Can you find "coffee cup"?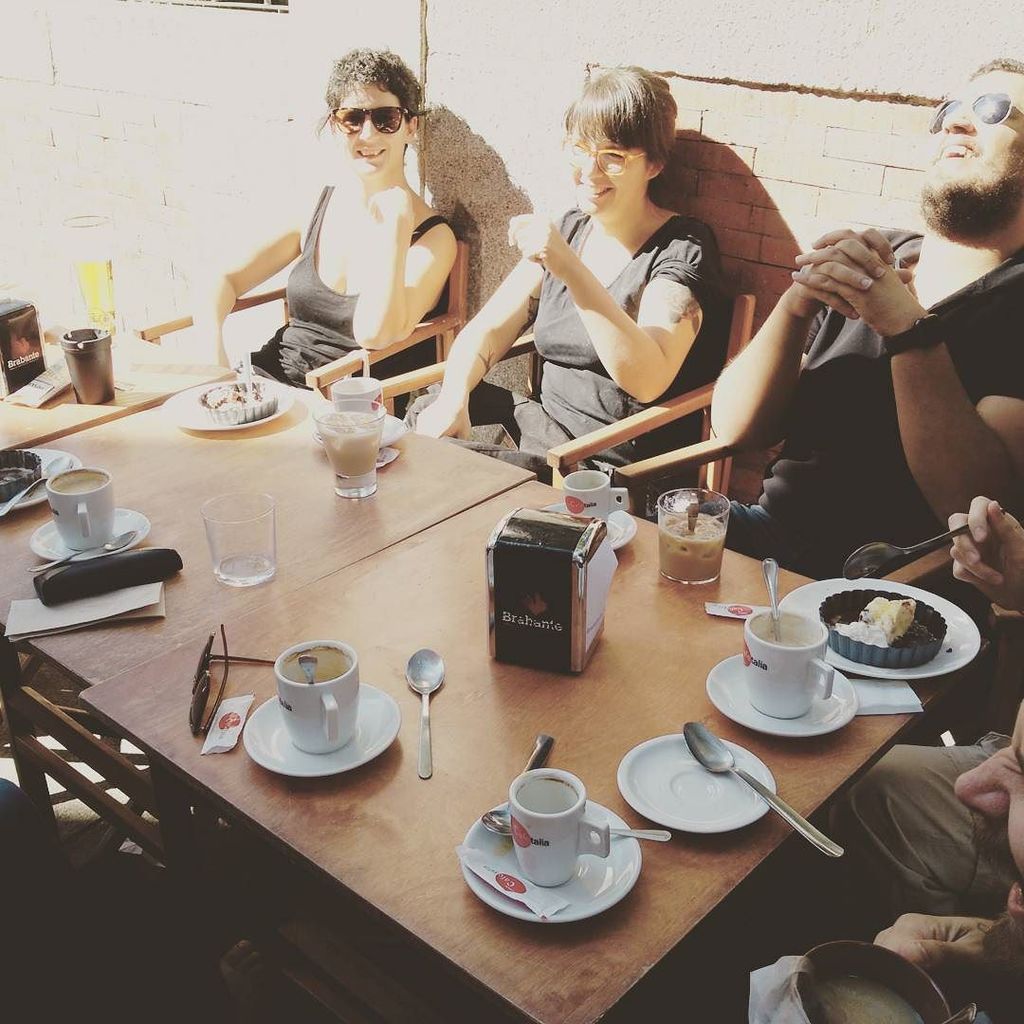
Yes, bounding box: <region>559, 467, 631, 523</region>.
